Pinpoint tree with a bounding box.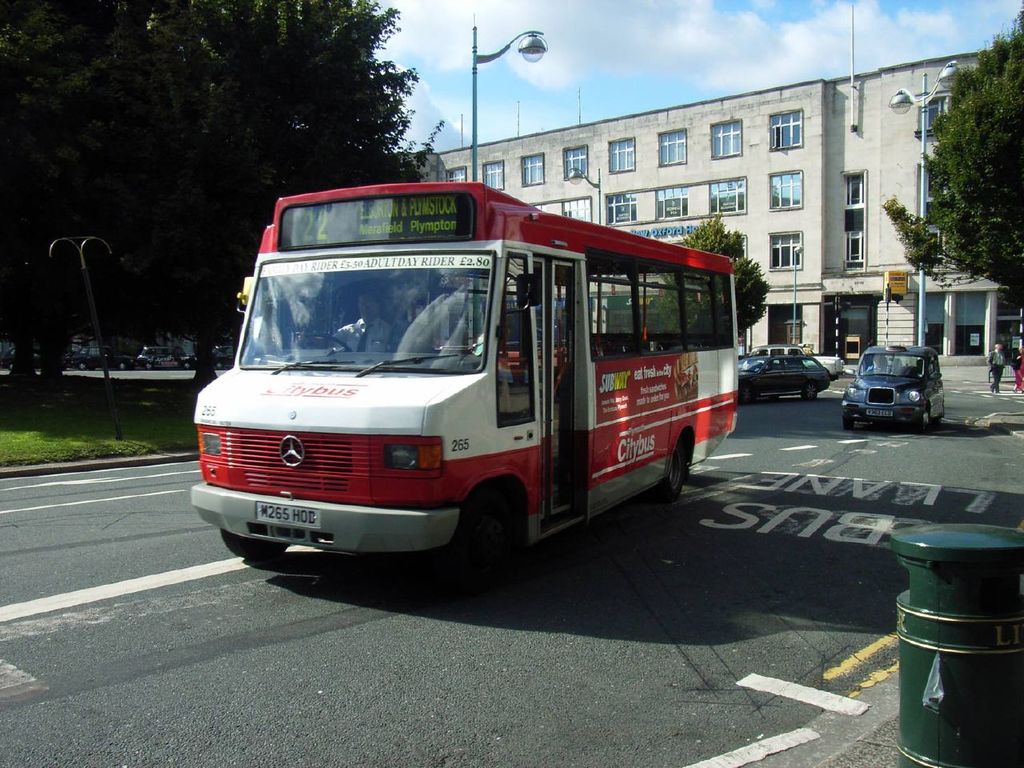
{"x1": 882, "y1": 0, "x2": 1023, "y2": 310}.
